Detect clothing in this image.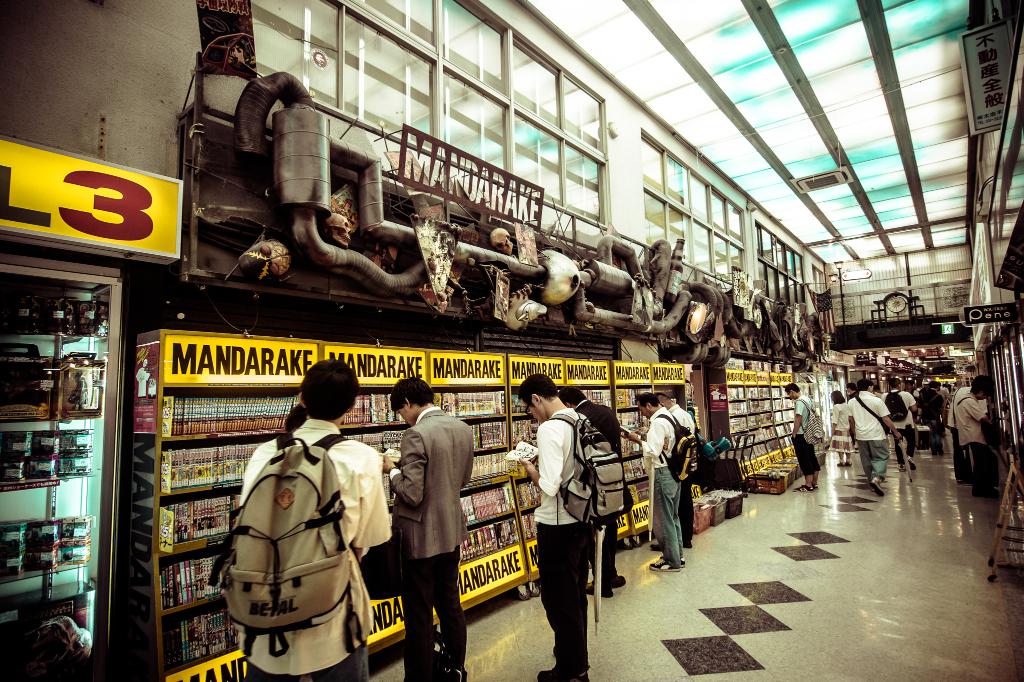
Detection: (580, 408, 620, 566).
